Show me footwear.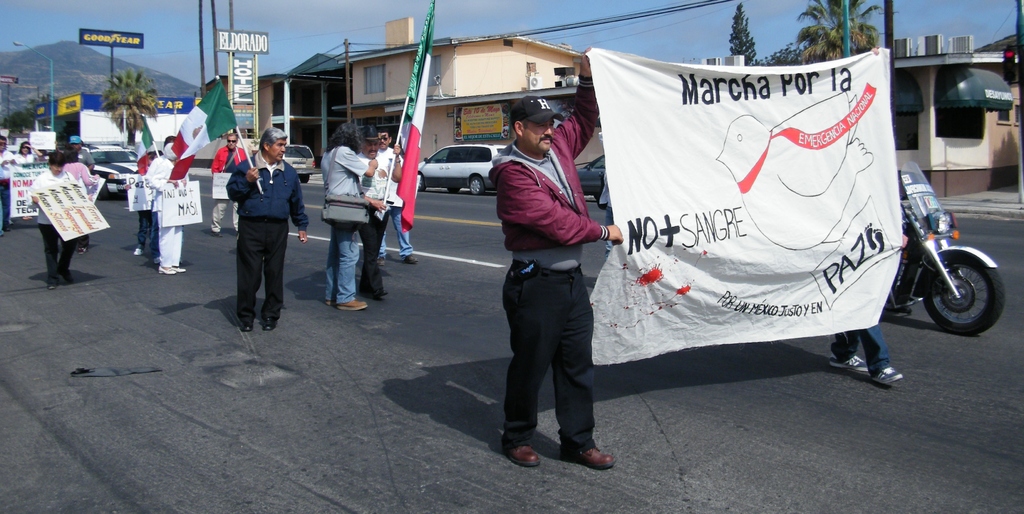
footwear is here: [829,353,876,373].
